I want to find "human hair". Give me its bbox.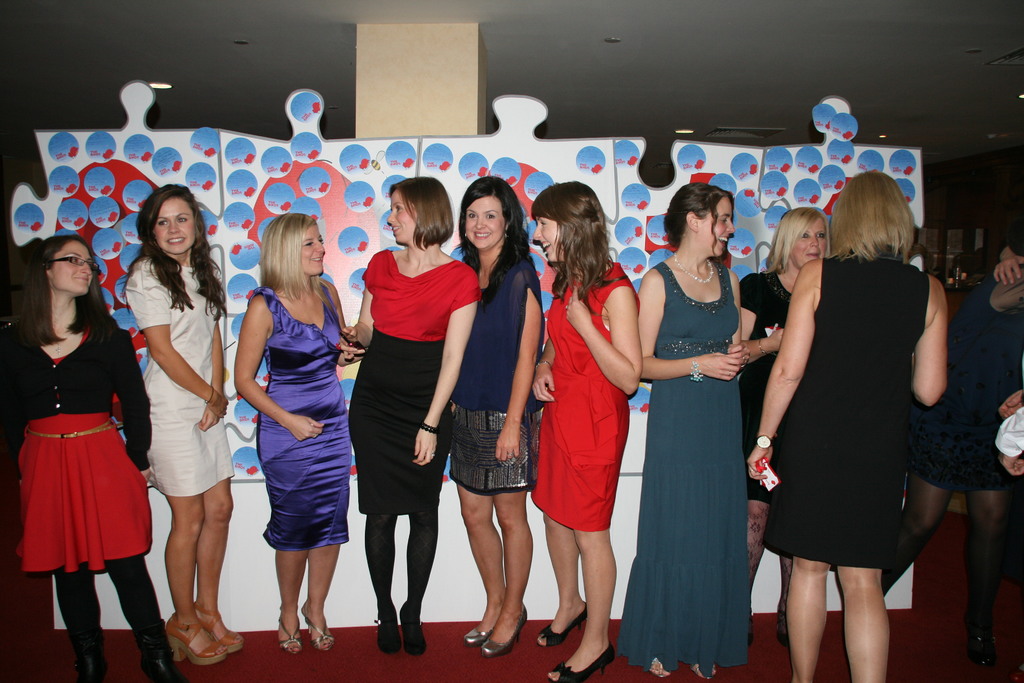
select_region(13, 234, 118, 350).
